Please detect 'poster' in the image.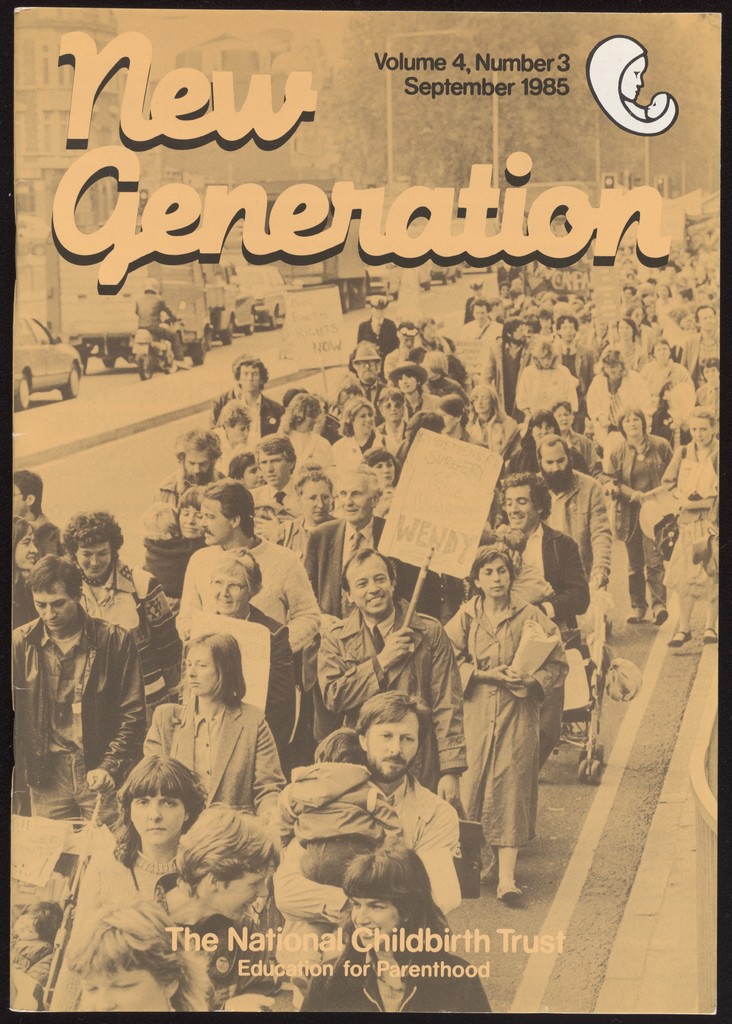
<bbox>0, 0, 731, 1023</bbox>.
